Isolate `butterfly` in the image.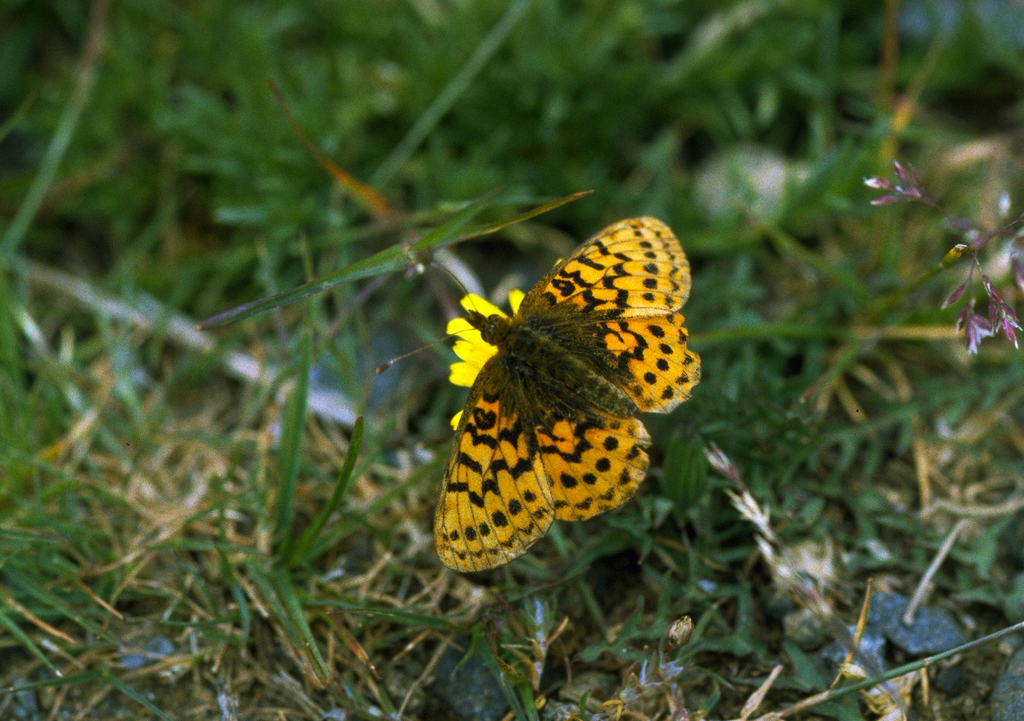
Isolated region: bbox=(373, 218, 712, 578).
